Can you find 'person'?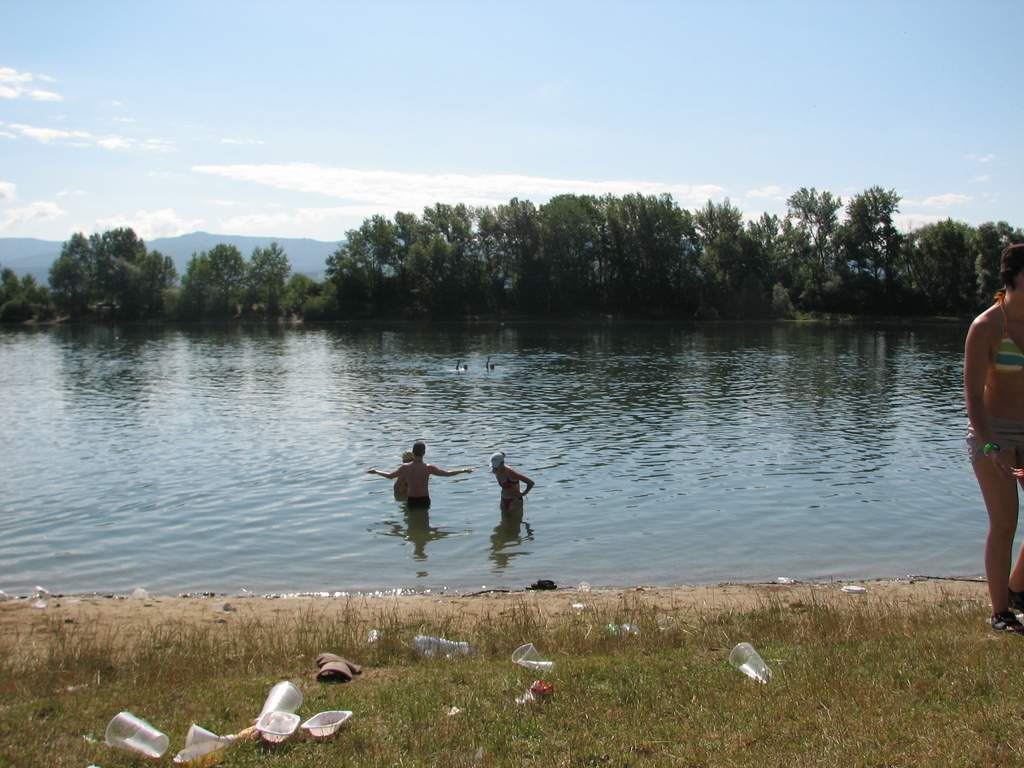
Yes, bounding box: box=[963, 246, 1023, 632].
